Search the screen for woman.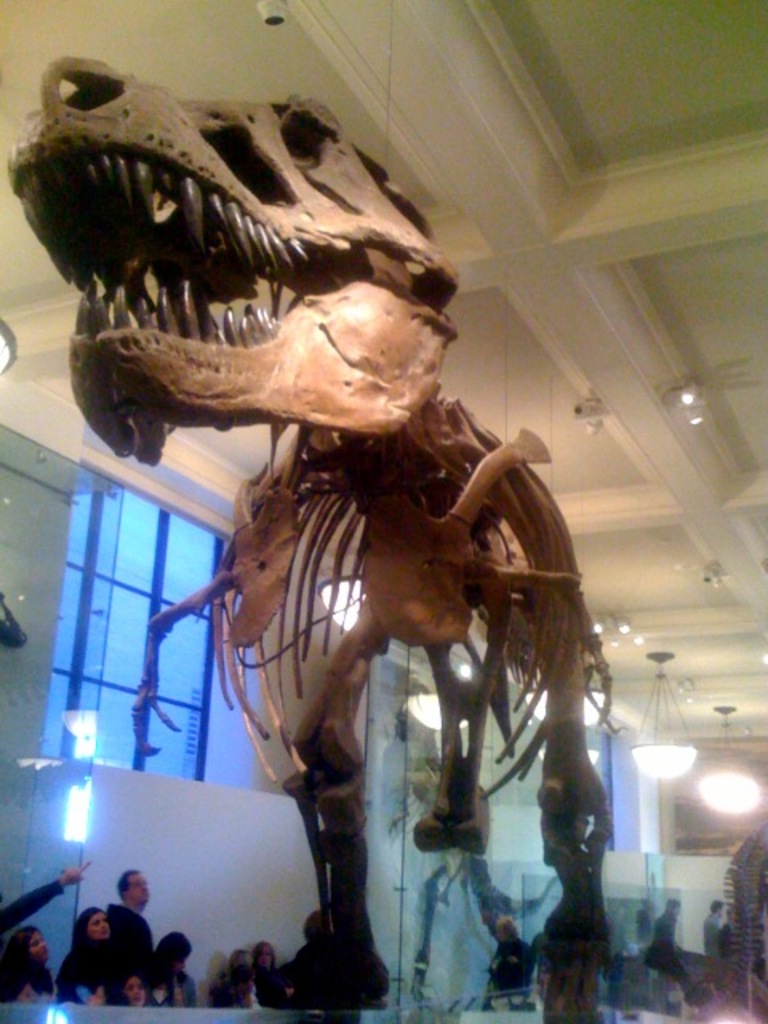
Found at crop(155, 936, 195, 1011).
